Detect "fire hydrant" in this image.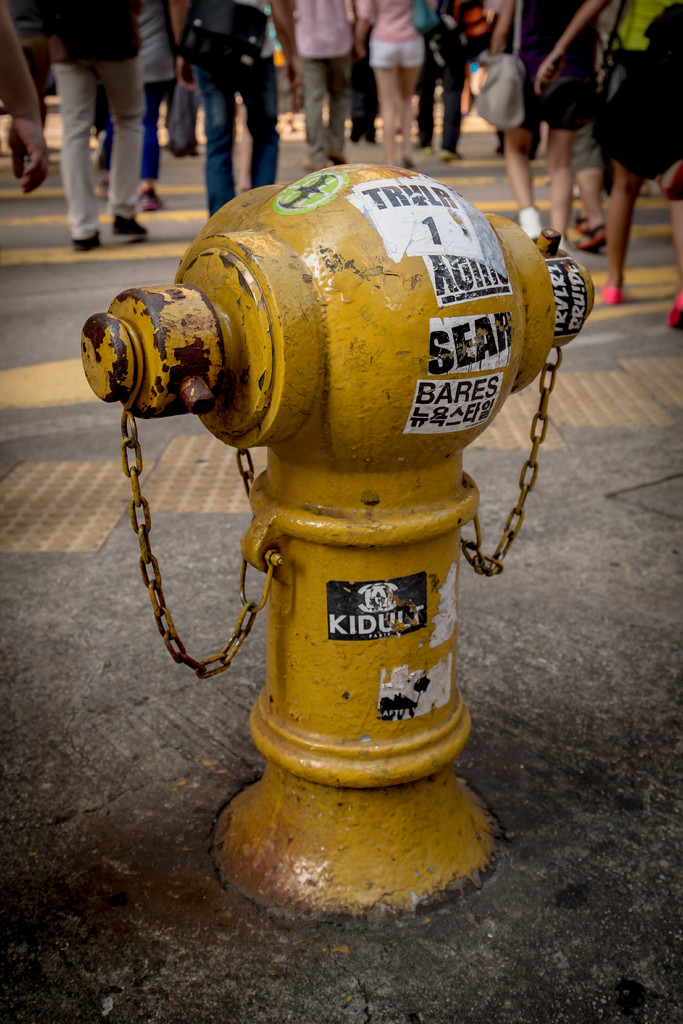
Detection: bbox=(83, 159, 597, 930).
